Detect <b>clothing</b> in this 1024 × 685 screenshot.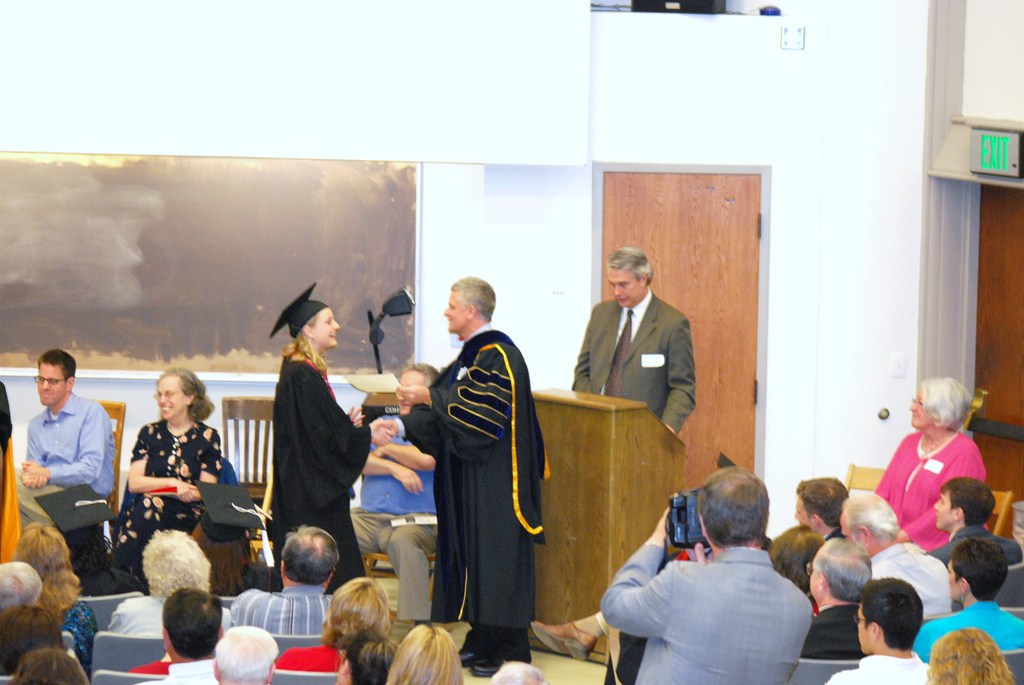
Detection: x1=792 y1=593 x2=878 y2=661.
